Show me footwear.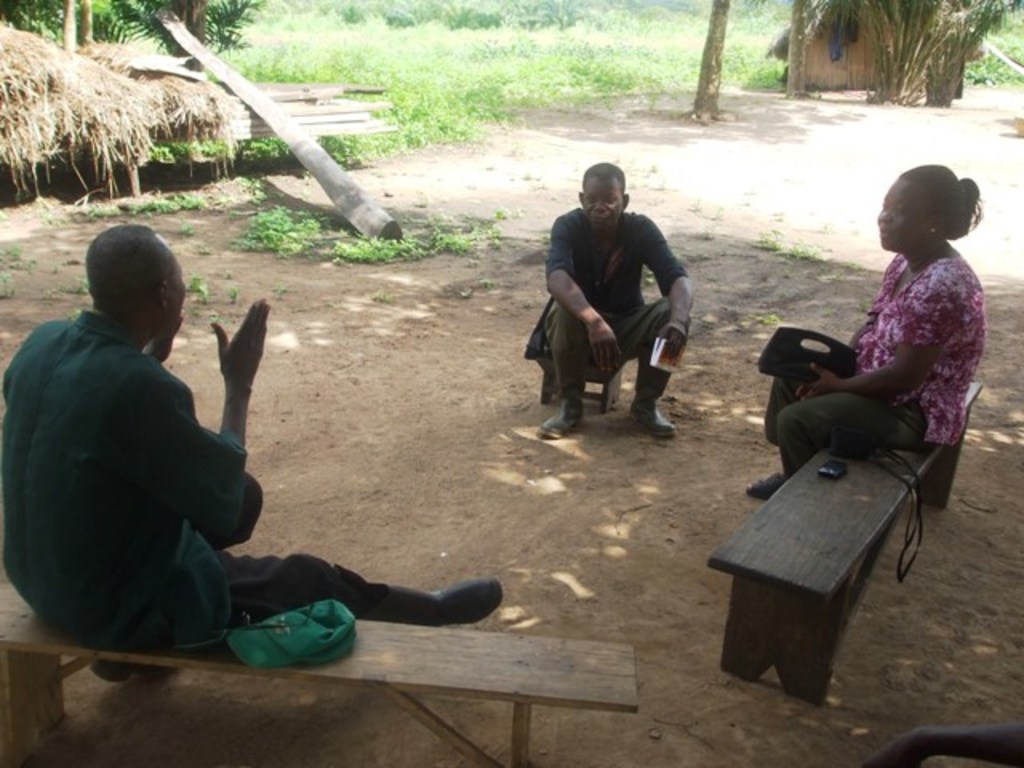
footwear is here: [x1=635, y1=378, x2=678, y2=442].
